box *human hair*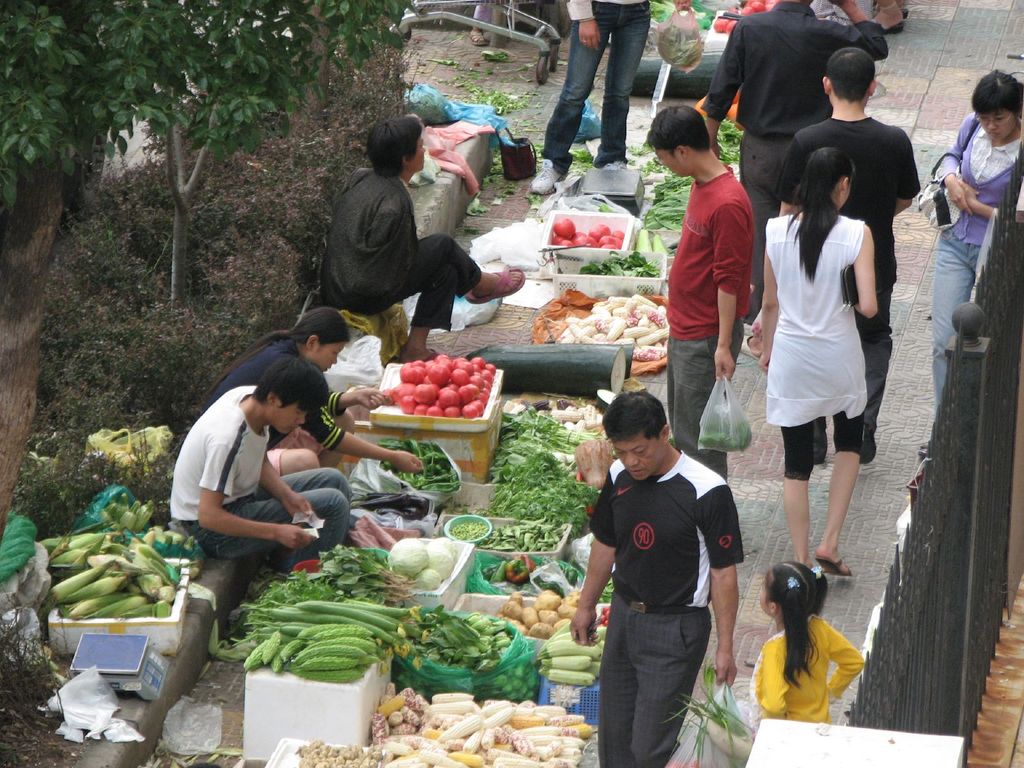
{"x1": 599, "y1": 390, "x2": 672, "y2": 445}
